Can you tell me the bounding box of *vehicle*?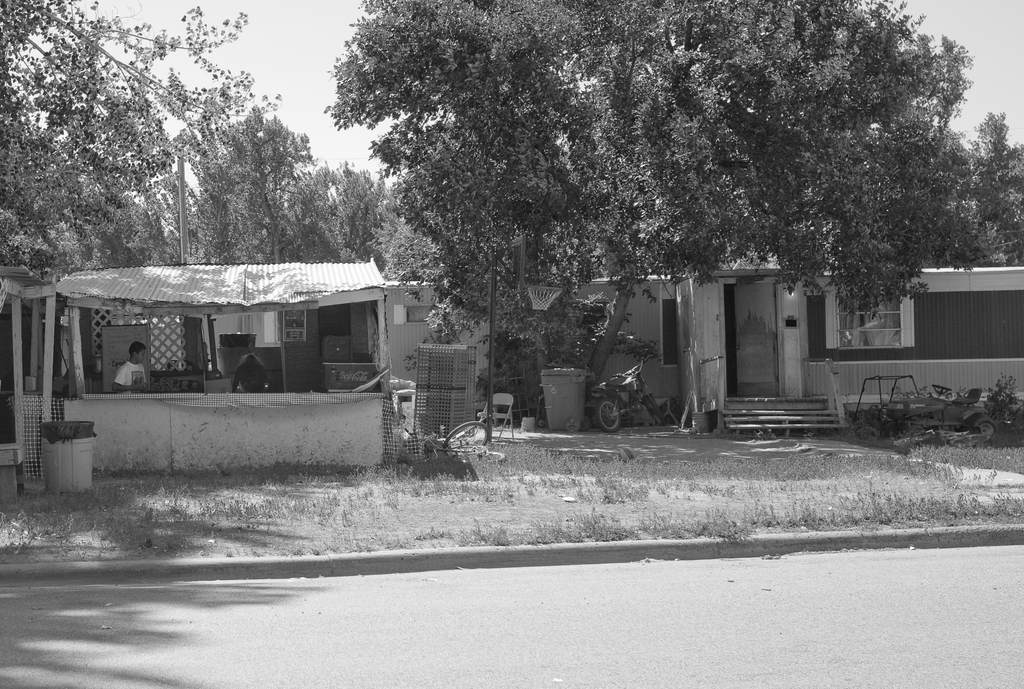
<region>405, 419, 495, 453</region>.
